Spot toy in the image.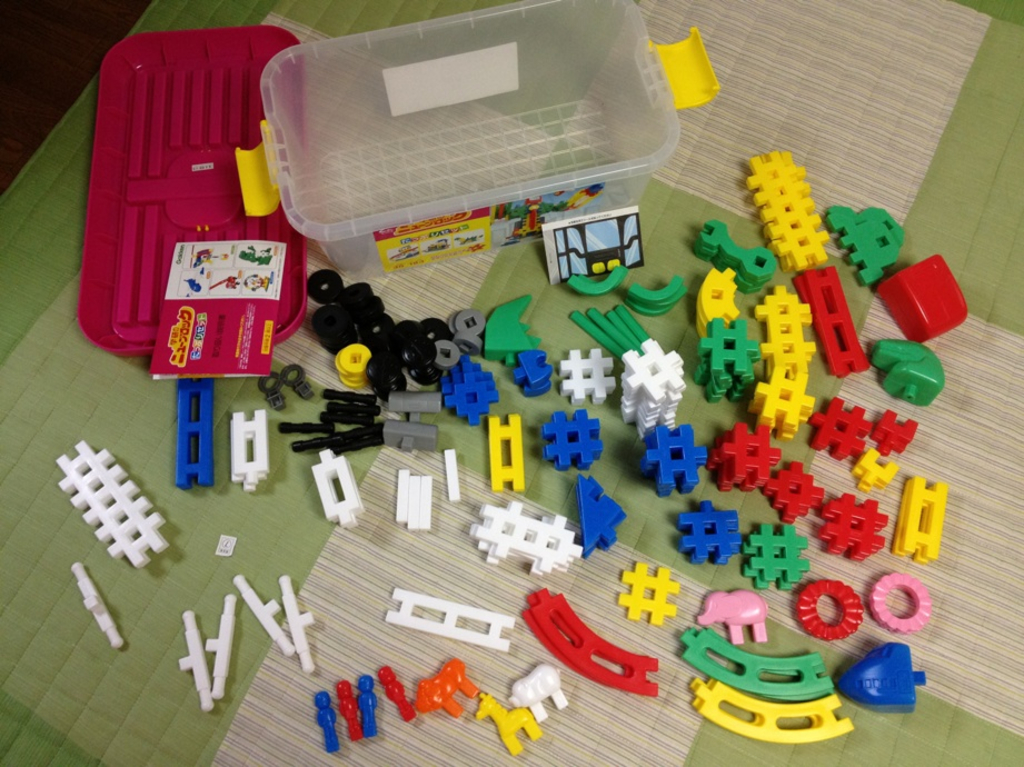
toy found at crop(489, 305, 545, 361).
